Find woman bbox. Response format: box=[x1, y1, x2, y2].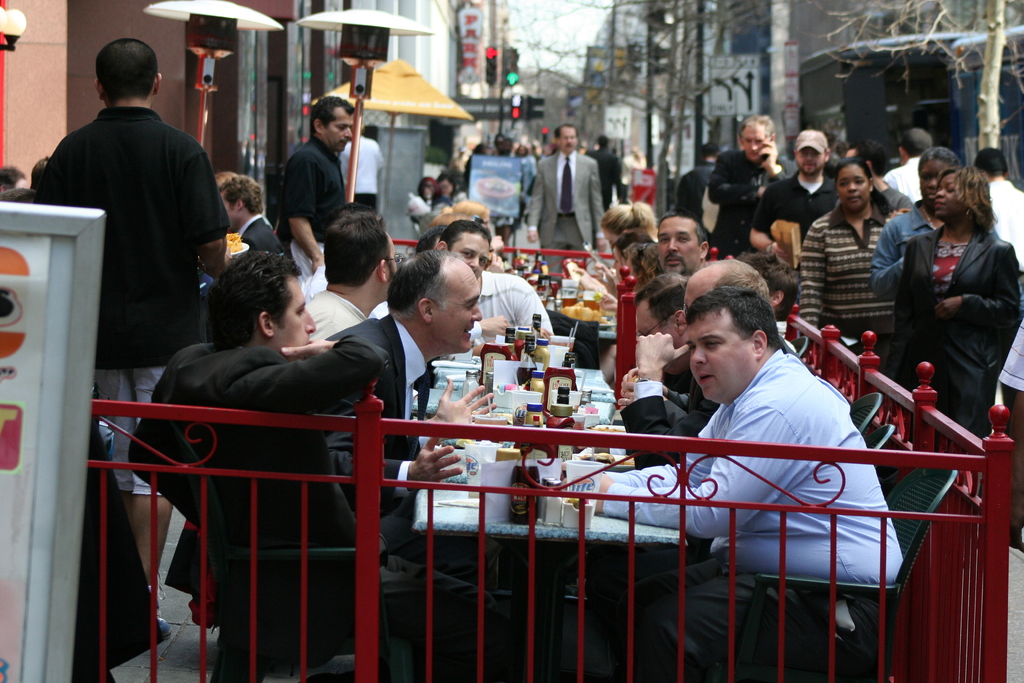
box=[804, 158, 901, 352].
